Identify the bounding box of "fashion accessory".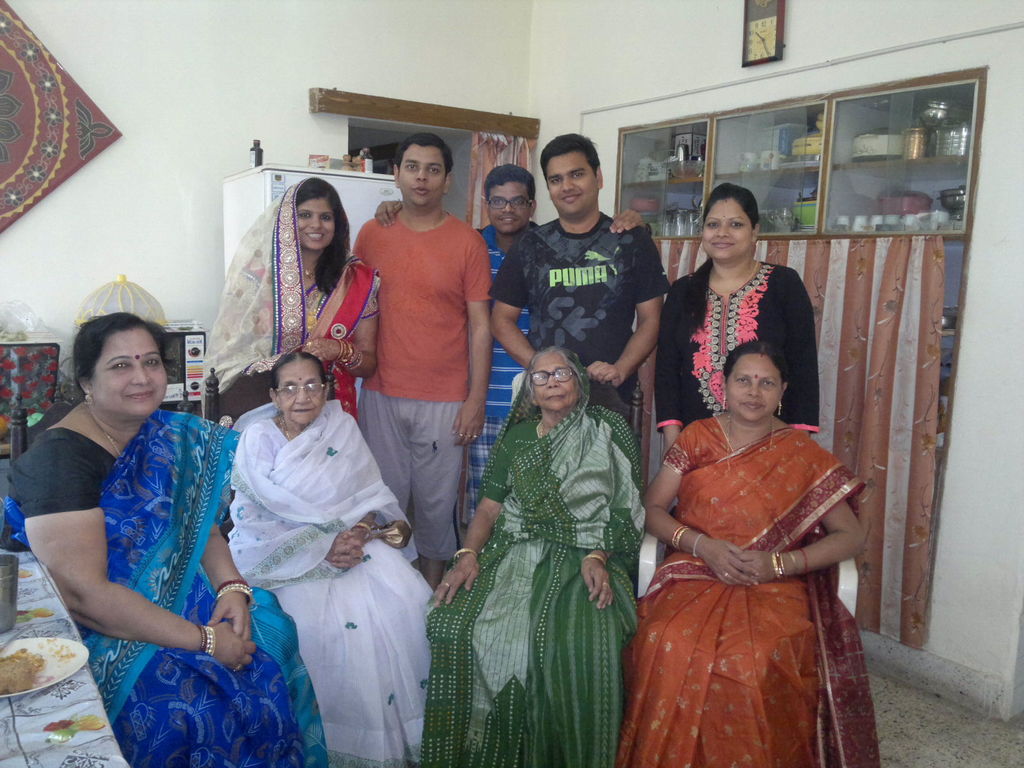
(200,619,206,653).
